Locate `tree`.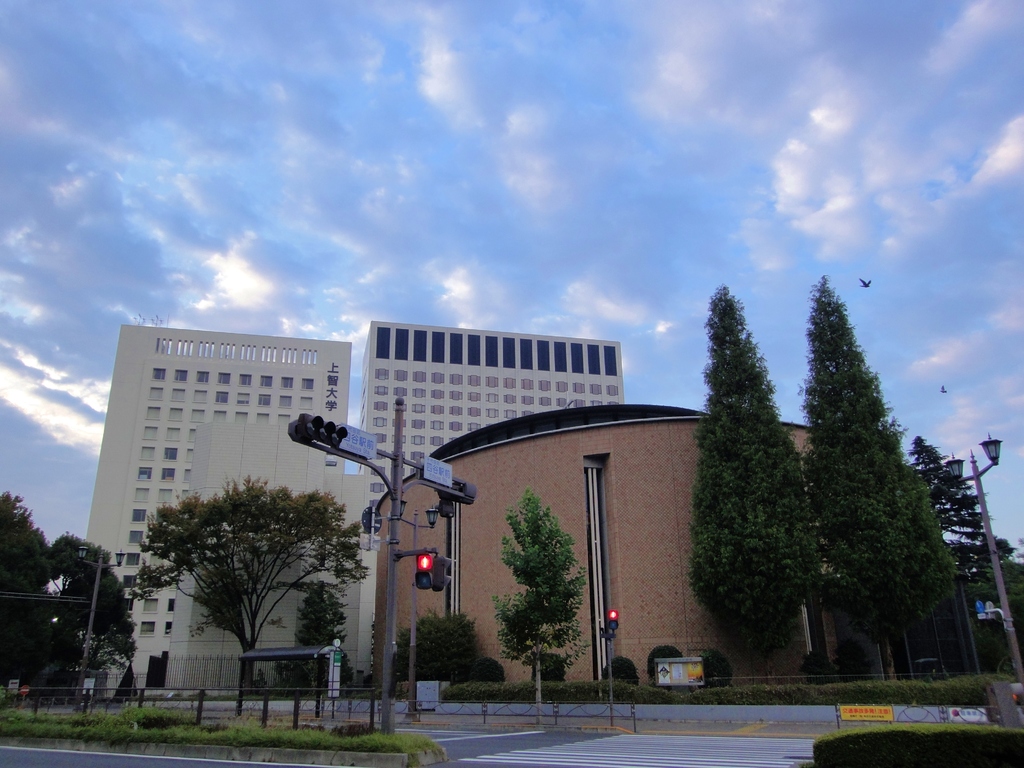
Bounding box: 484,484,596,732.
